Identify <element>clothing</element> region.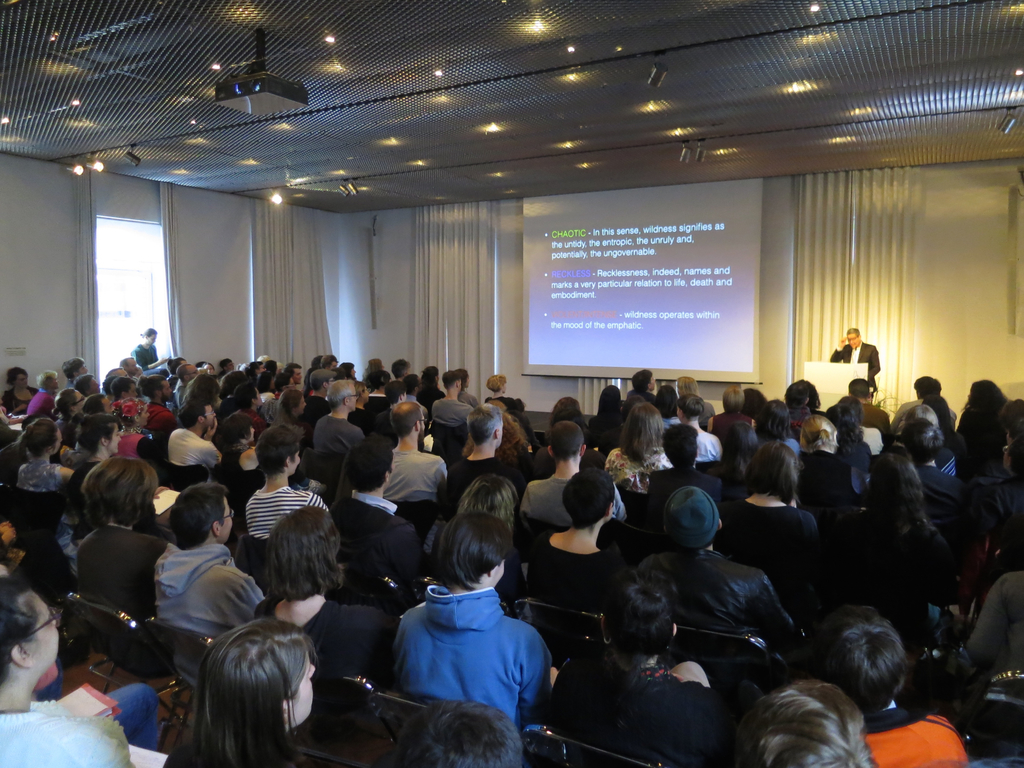
Region: 972,569,1023,679.
